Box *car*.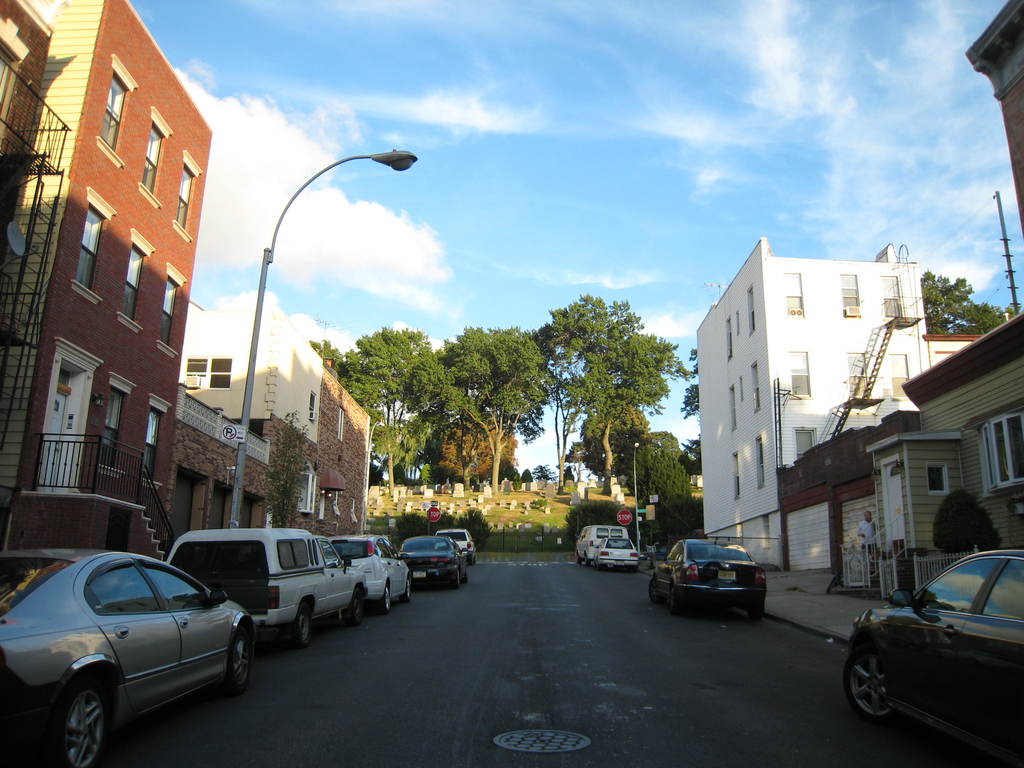
434/527/476/566.
